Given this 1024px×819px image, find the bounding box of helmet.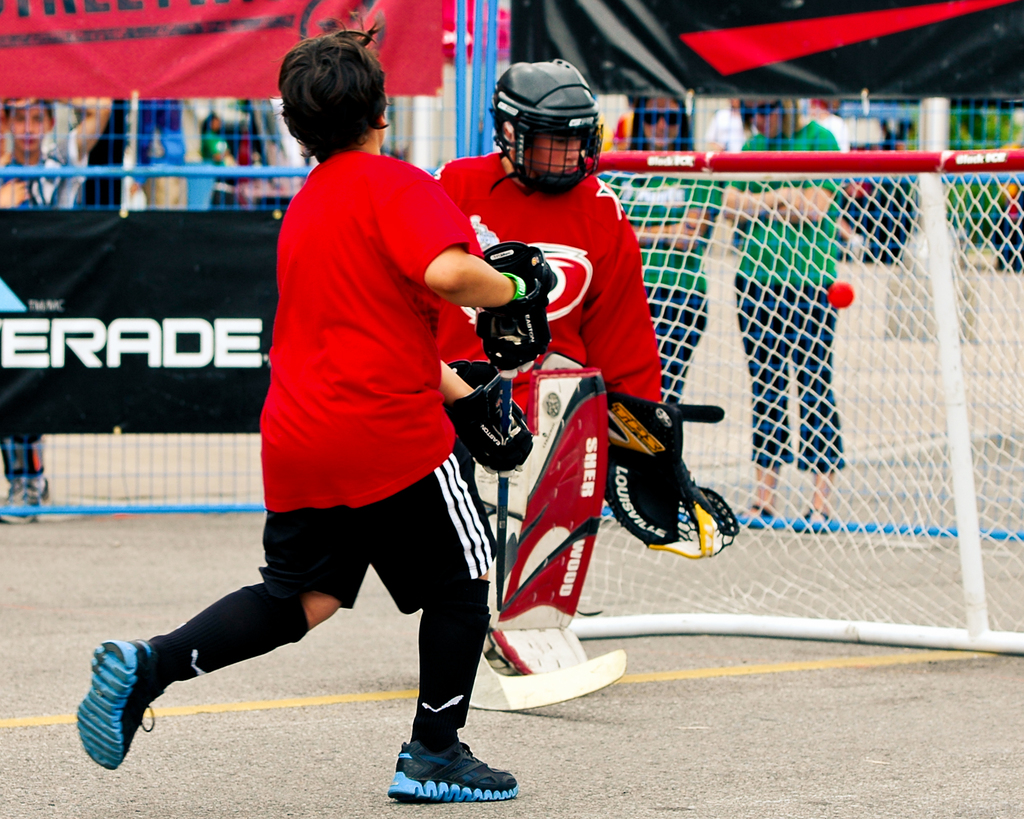
488:62:596:182.
